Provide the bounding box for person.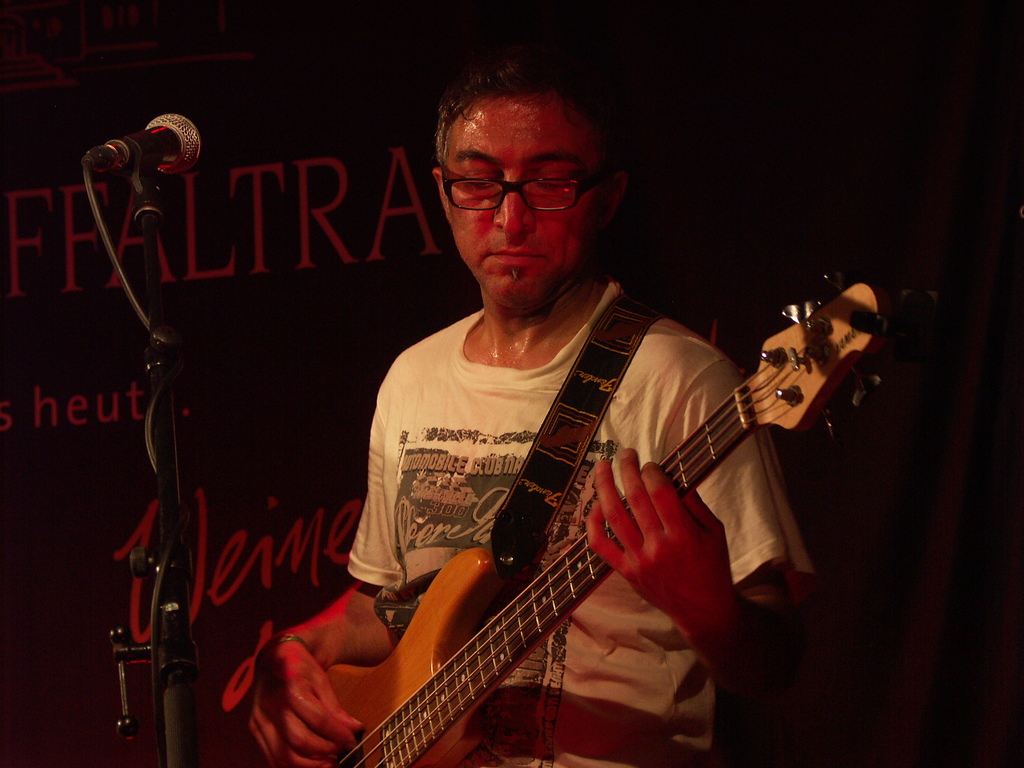
x1=250 y1=54 x2=816 y2=767.
